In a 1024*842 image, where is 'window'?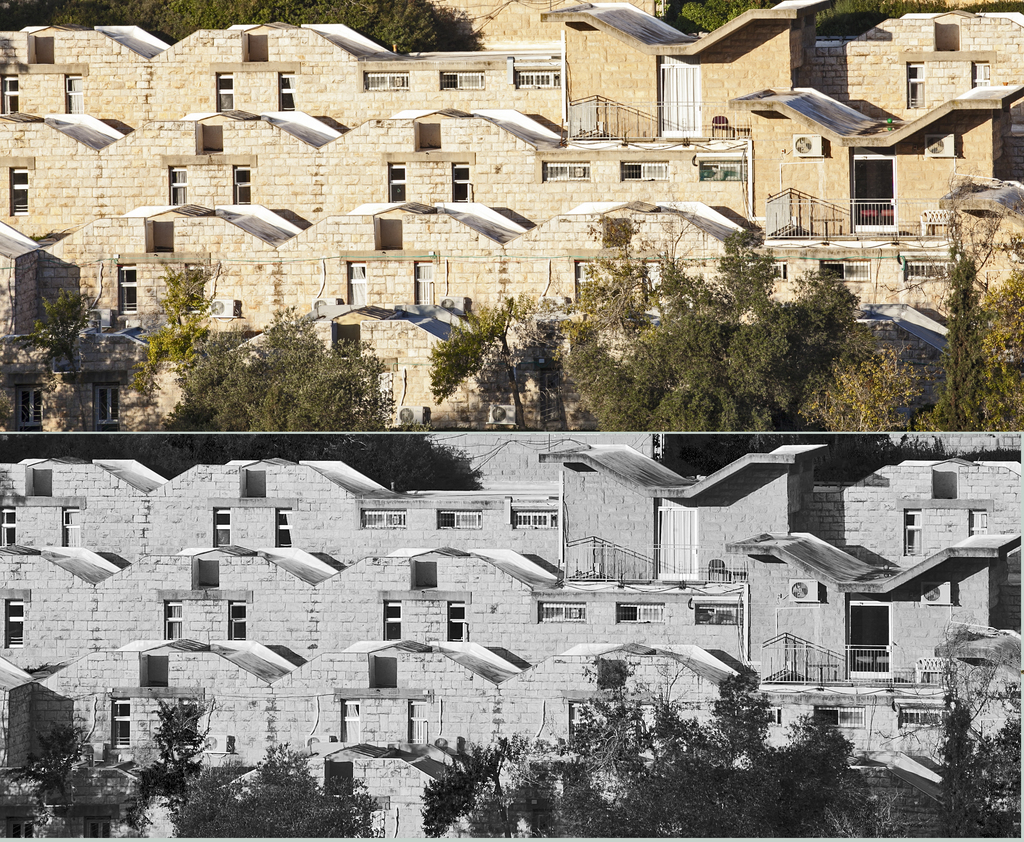
[1002, 131, 1023, 176].
